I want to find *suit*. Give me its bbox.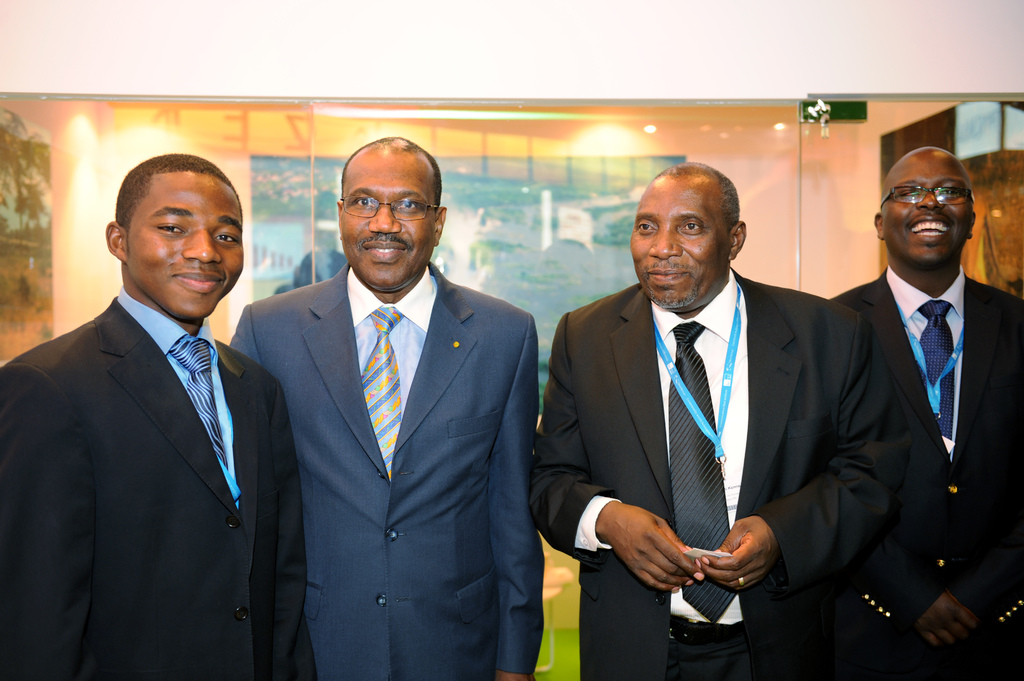
554 182 845 671.
